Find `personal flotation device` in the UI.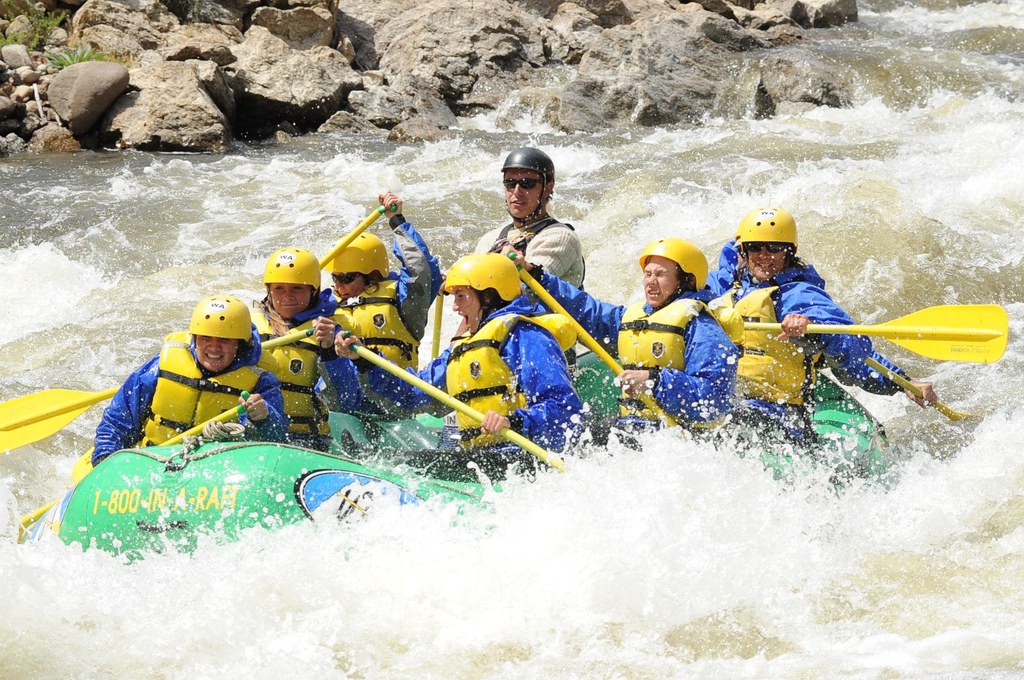
UI element at <box>617,290,730,425</box>.
